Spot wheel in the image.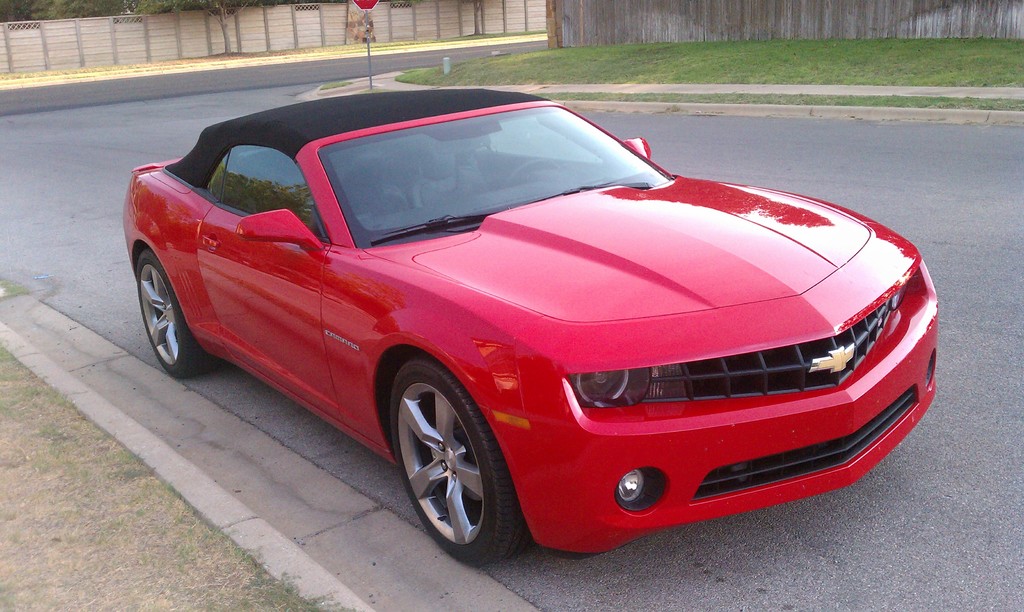
wheel found at locate(140, 248, 218, 380).
